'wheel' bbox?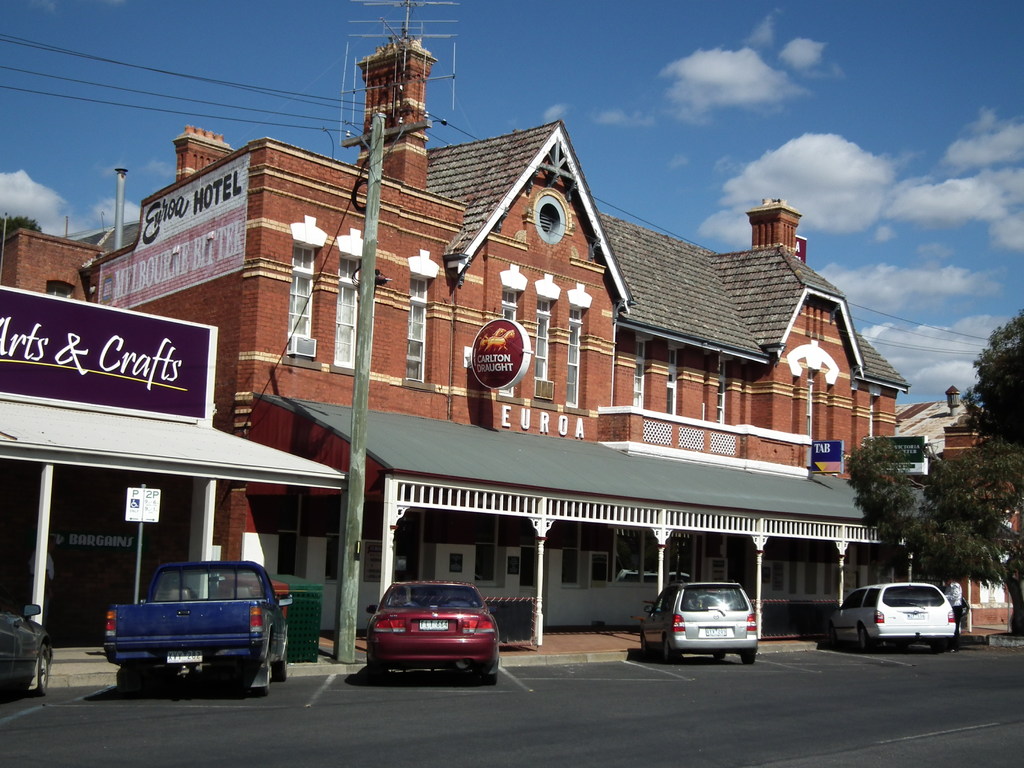
<box>737,650,757,664</box>
